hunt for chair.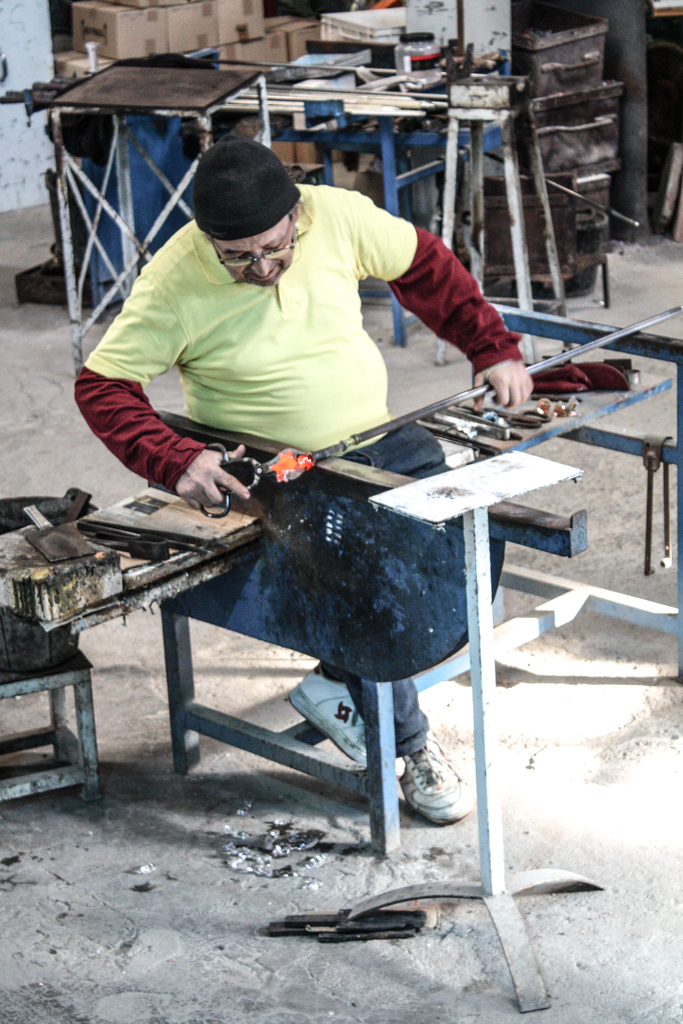
Hunted down at (x1=0, y1=609, x2=106, y2=802).
